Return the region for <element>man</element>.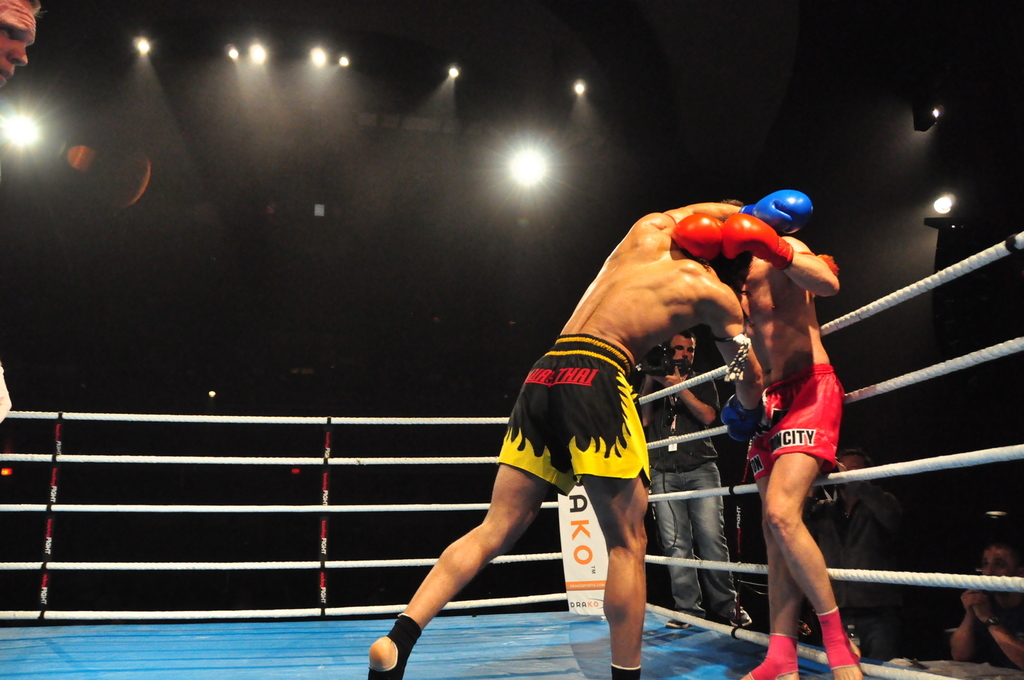
bbox=[665, 214, 865, 679].
